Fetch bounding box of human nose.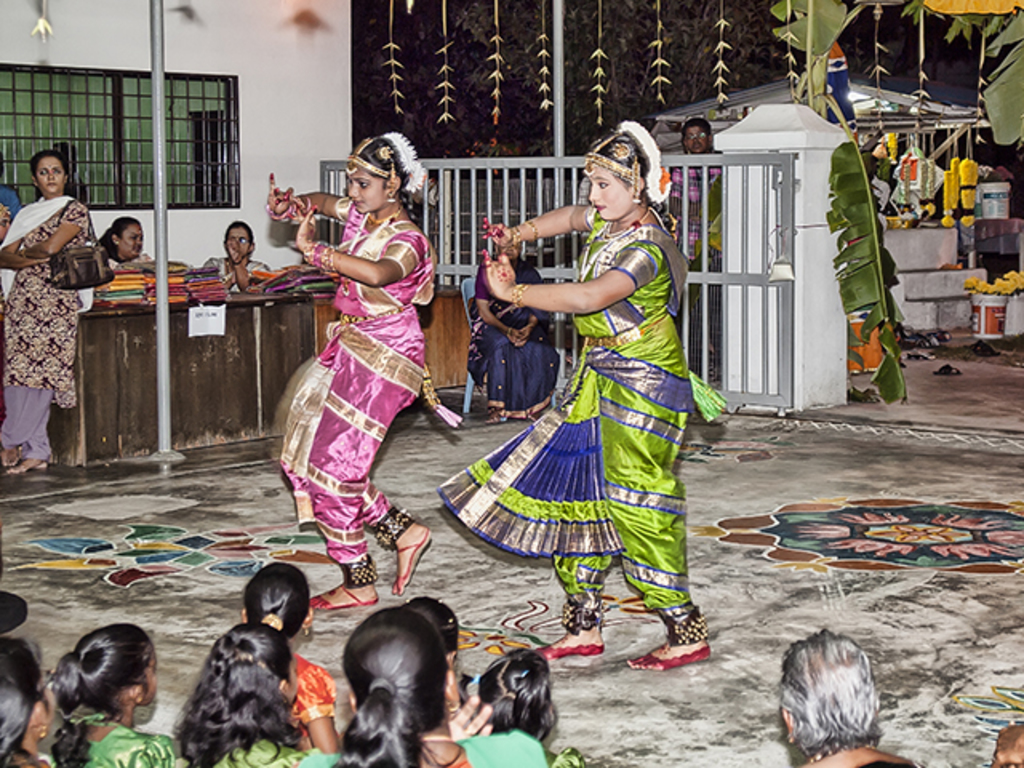
Bbox: x1=590, y1=186, x2=602, y2=200.
